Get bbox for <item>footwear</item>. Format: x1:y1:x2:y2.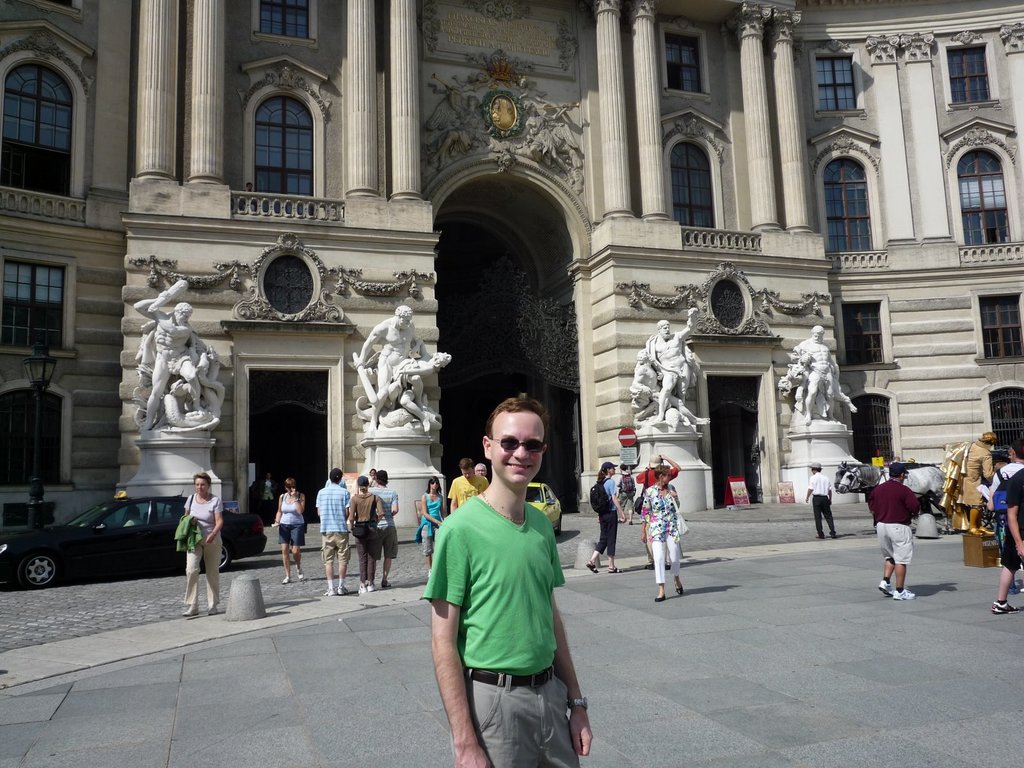
367:580:376:589.
